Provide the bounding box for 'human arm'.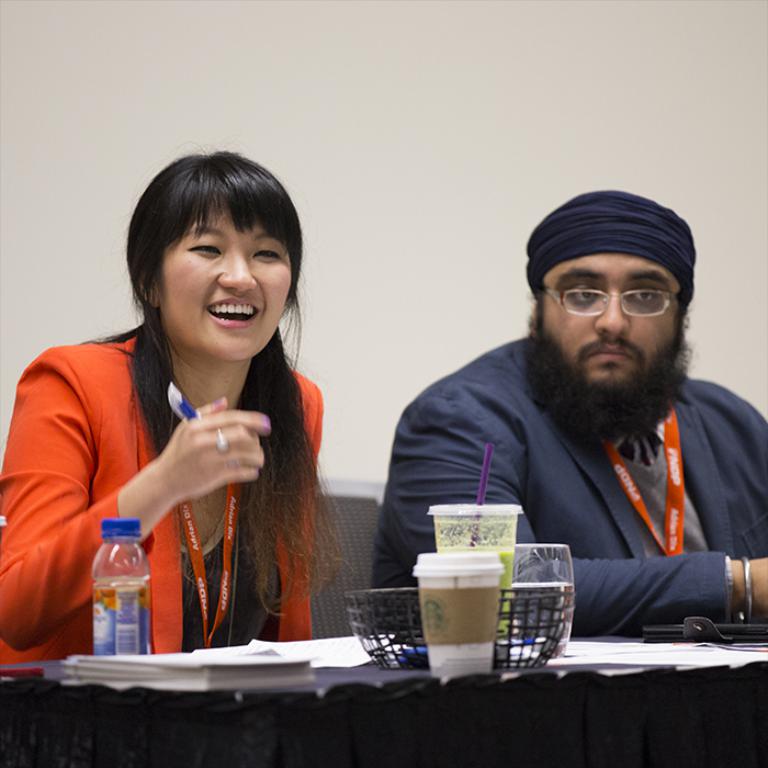
l=0, t=351, r=269, b=643.
